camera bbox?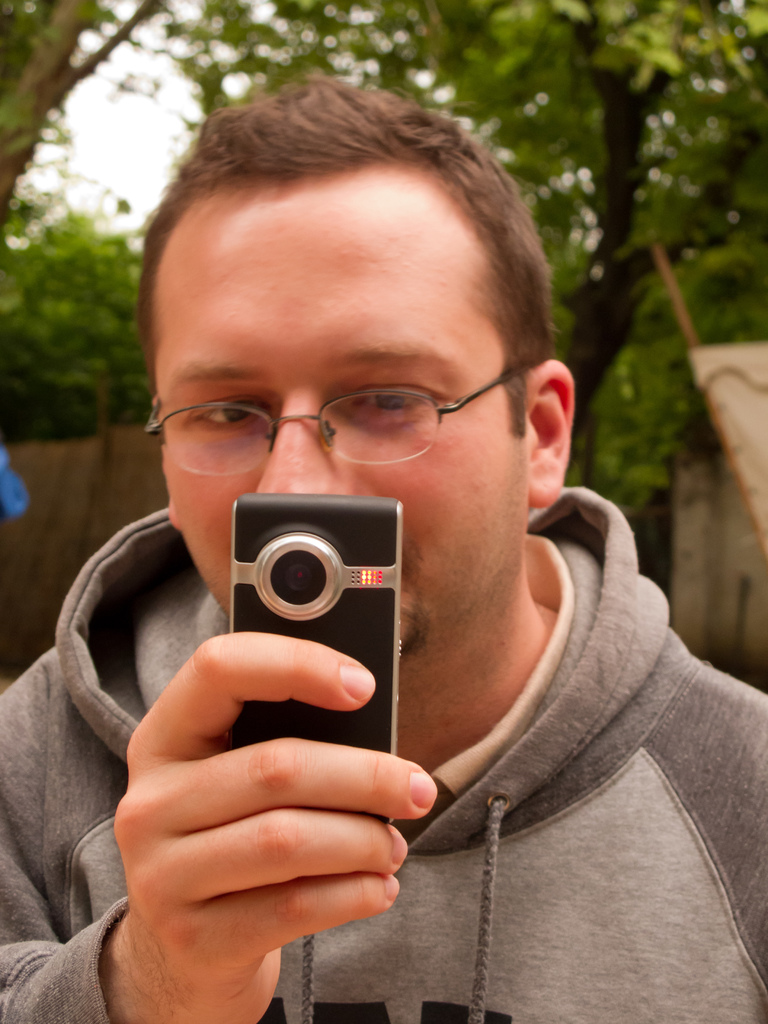
bbox=[219, 488, 425, 834]
